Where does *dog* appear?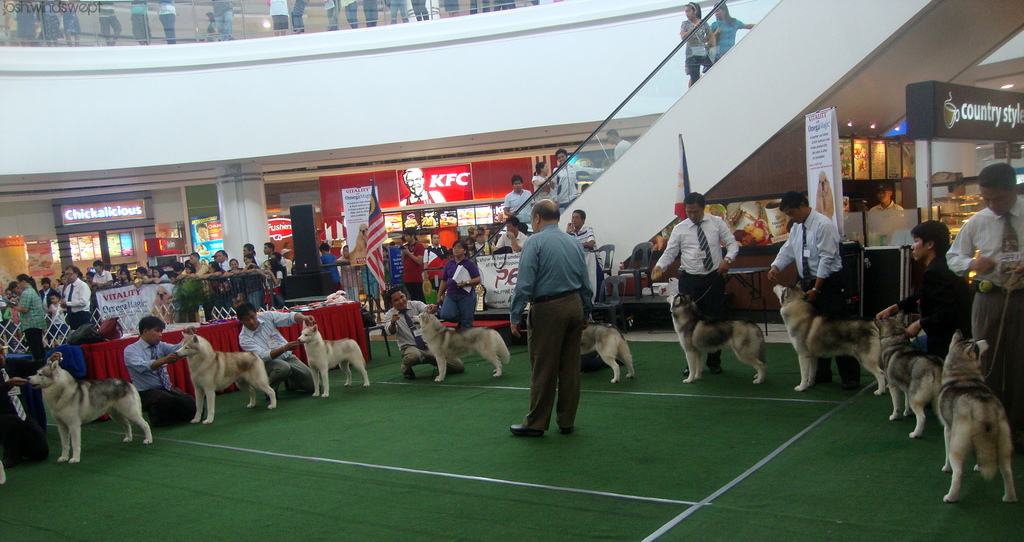
Appears at x1=579 y1=325 x2=638 y2=384.
